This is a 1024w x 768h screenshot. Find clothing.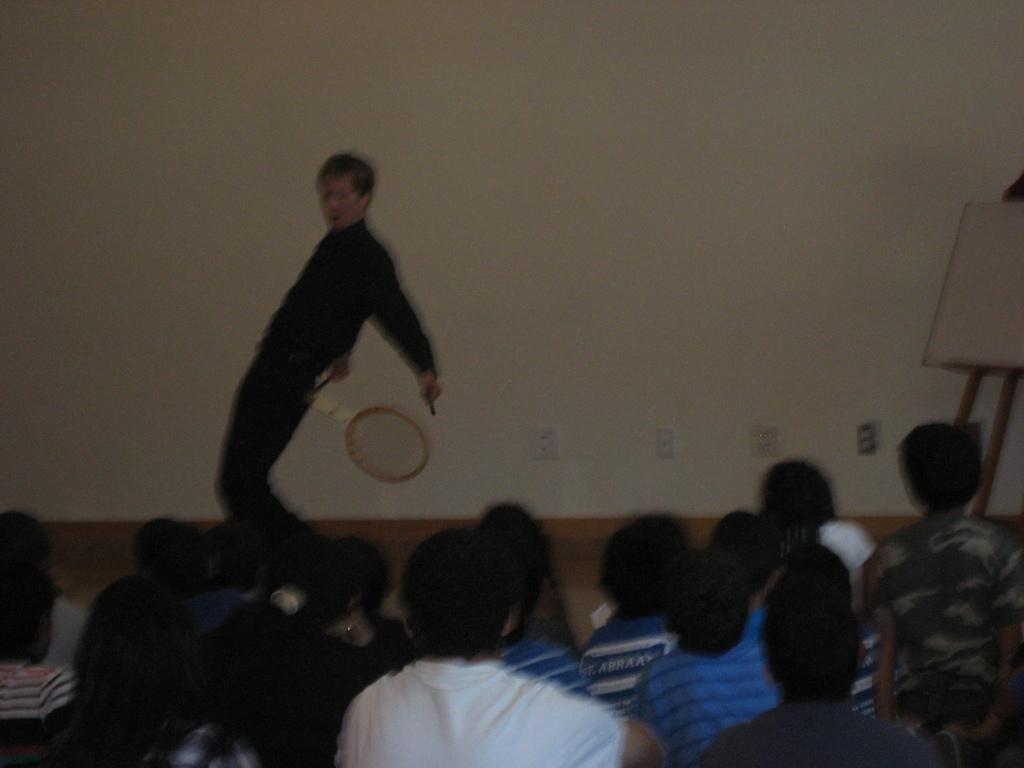
Bounding box: locate(844, 621, 908, 704).
